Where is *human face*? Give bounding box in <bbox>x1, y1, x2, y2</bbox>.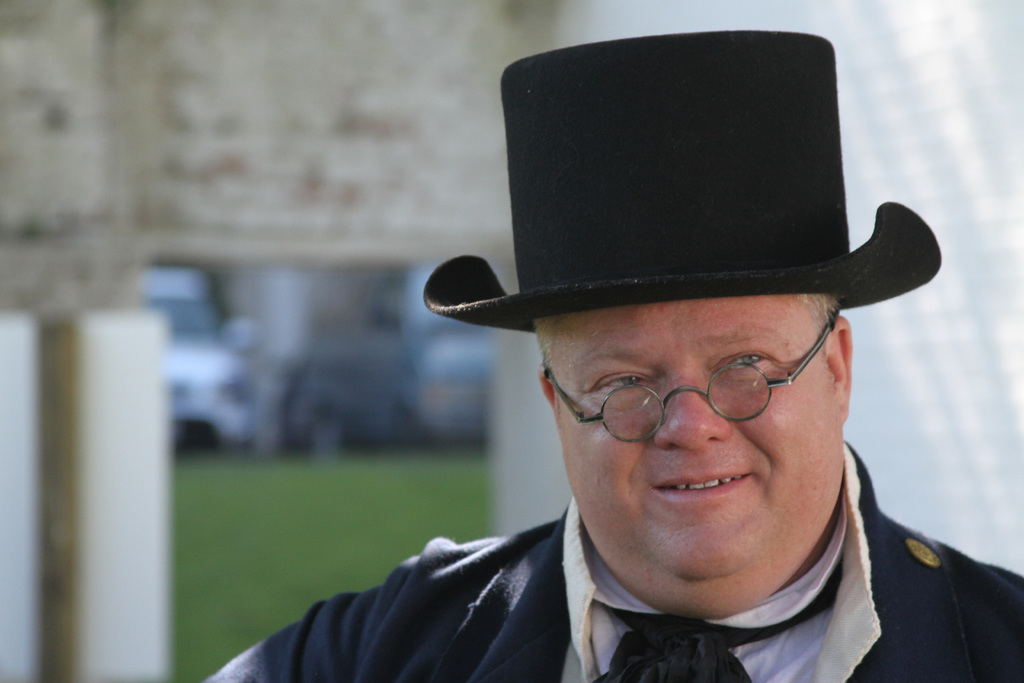
<bbox>553, 300, 838, 618</bbox>.
